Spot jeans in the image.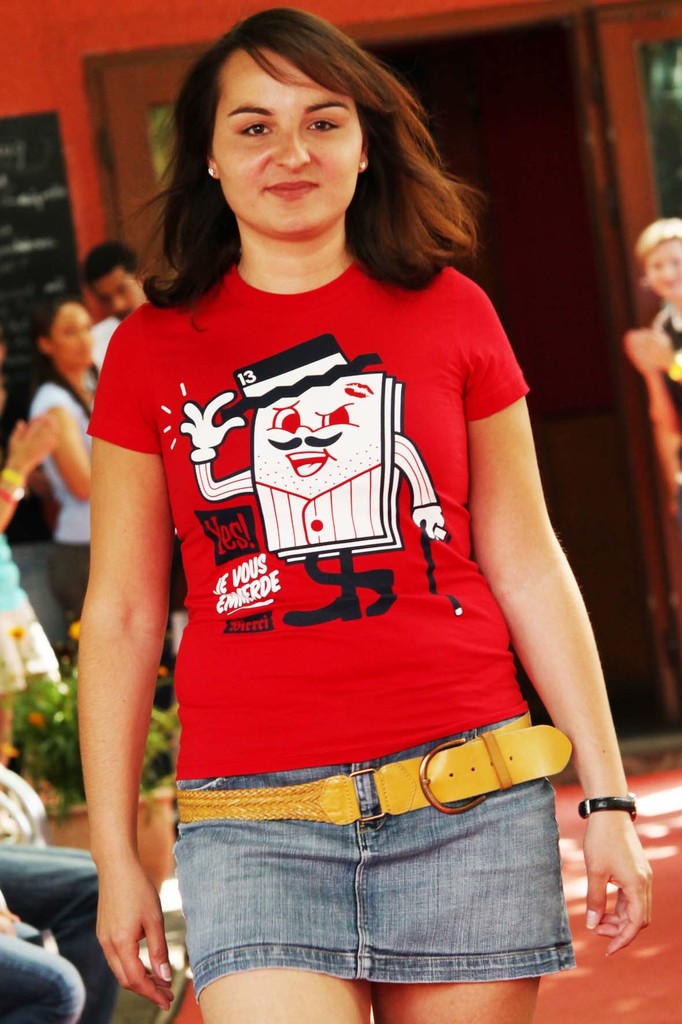
jeans found at l=0, t=836, r=127, b=1022.
